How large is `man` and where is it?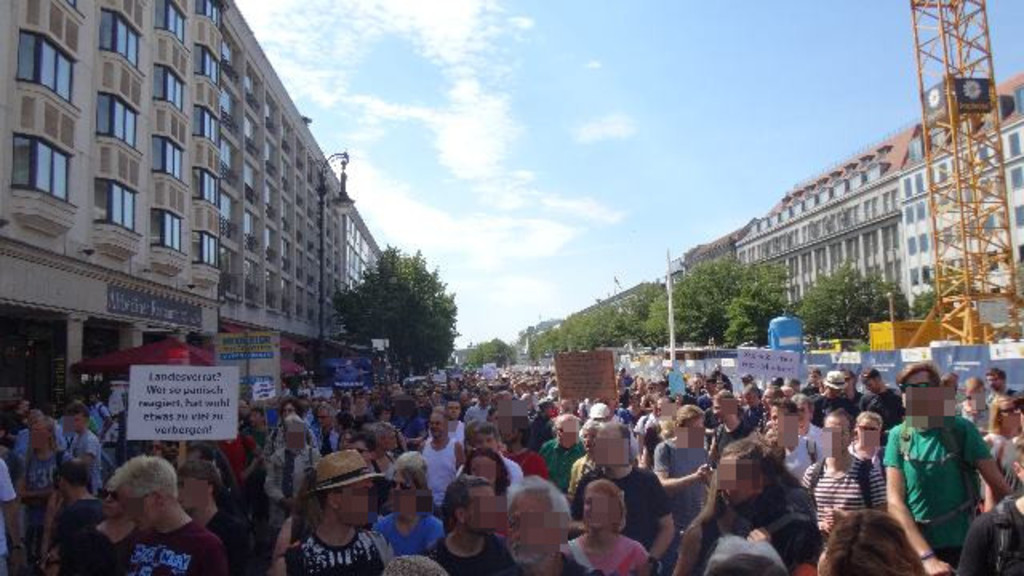
Bounding box: [986, 366, 1022, 397].
